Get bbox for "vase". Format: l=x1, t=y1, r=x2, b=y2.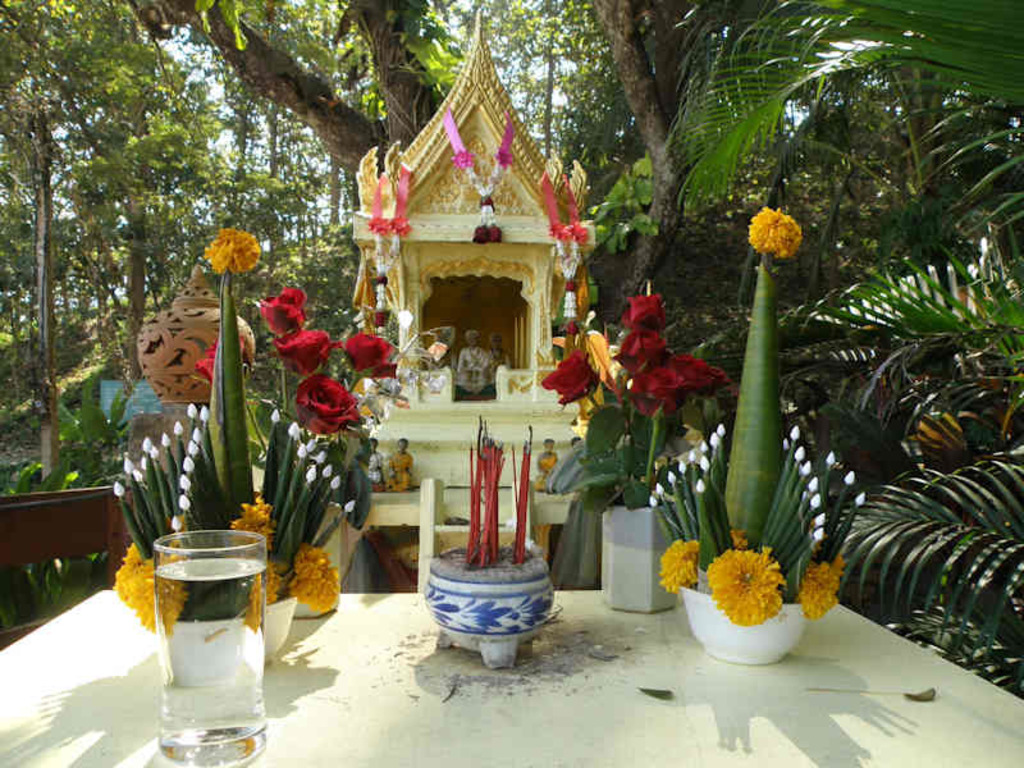
l=677, t=579, r=806, b=669.
